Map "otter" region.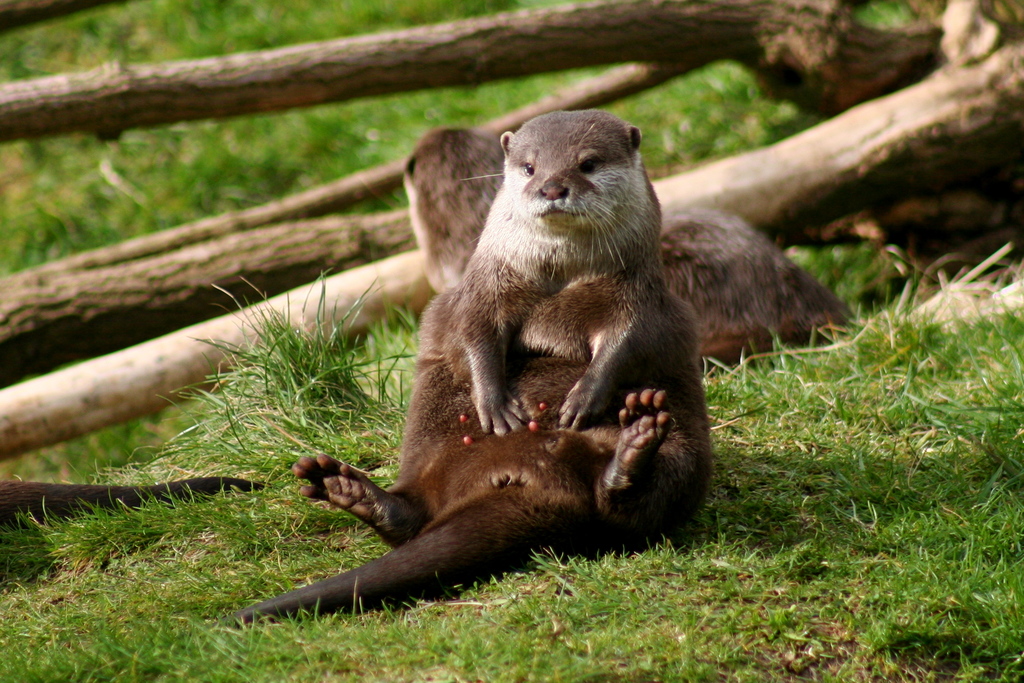
Mapped to [404,126,856,368].
